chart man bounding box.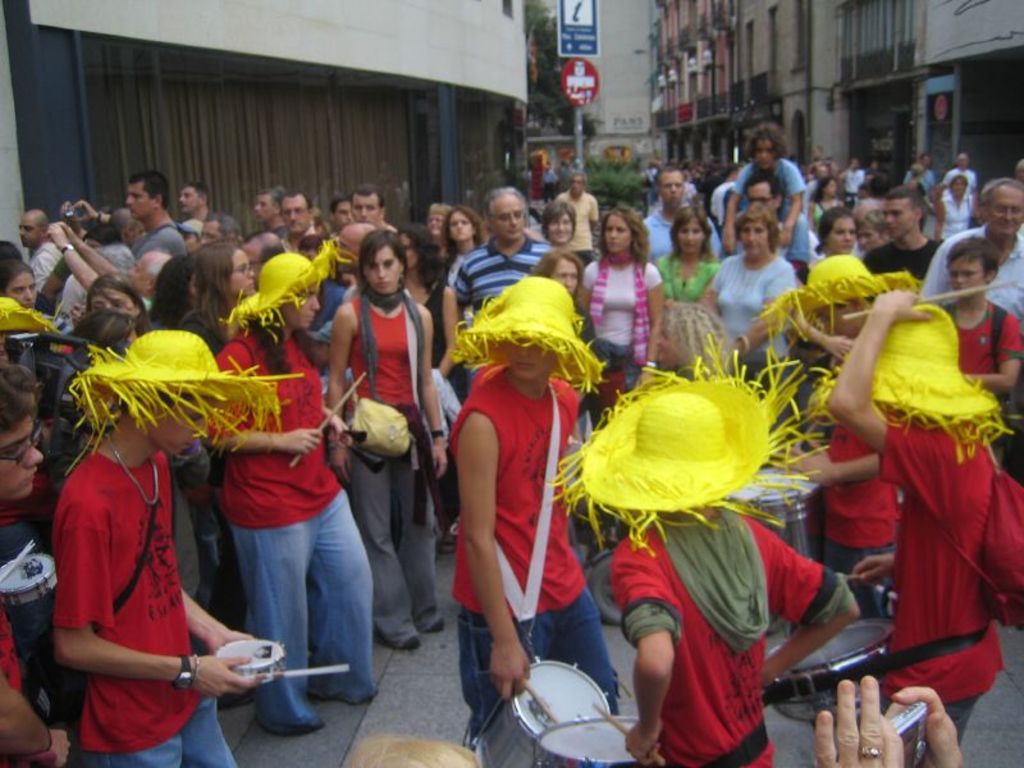
Charted: bbox=(27, 325, 252, 767).
